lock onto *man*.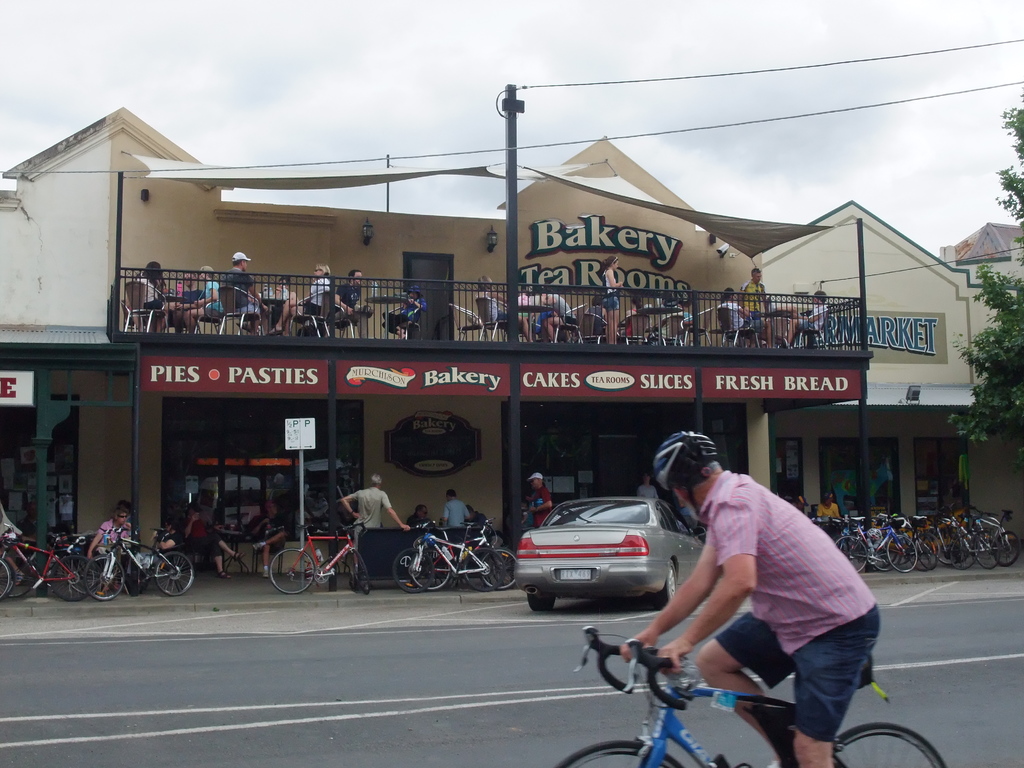
Locked: bbox(251, 502, 284, 575).
